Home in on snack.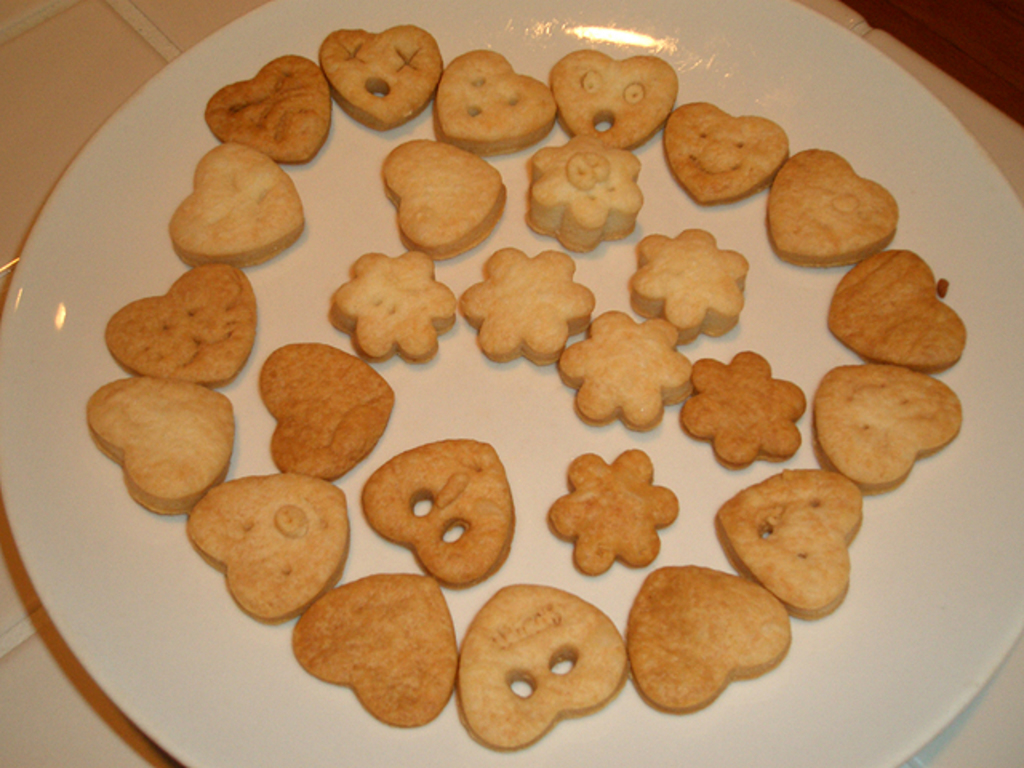
Homed in at {"left": 554, "top": 310, "right": 698, "bottom": 427}.
